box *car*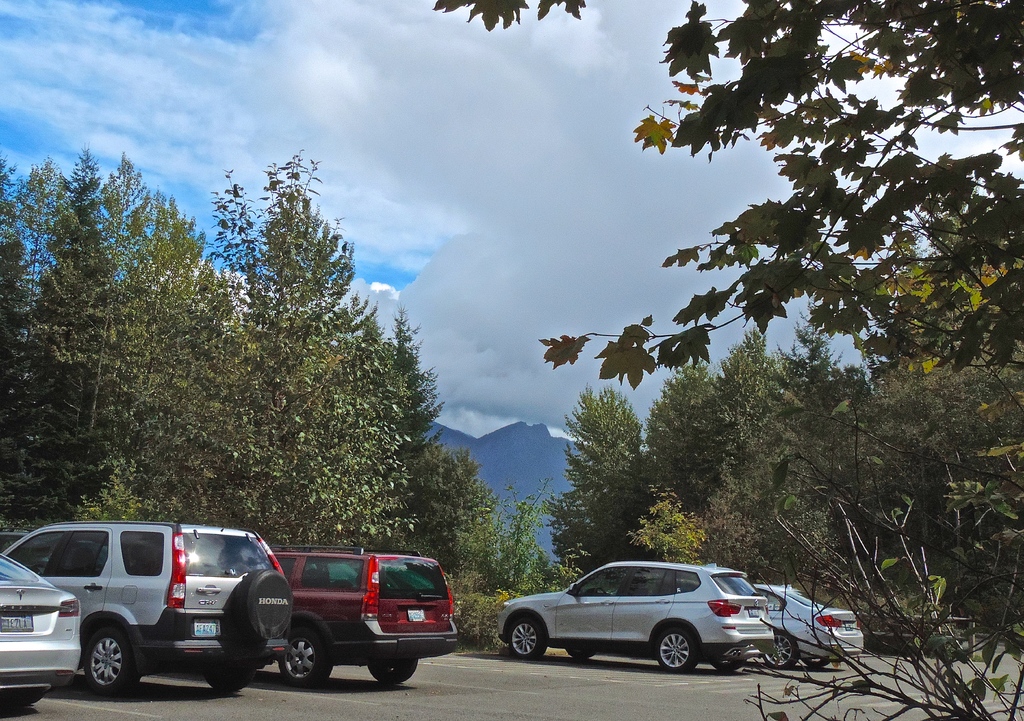
<region>753, 581, 866, 667</region>
